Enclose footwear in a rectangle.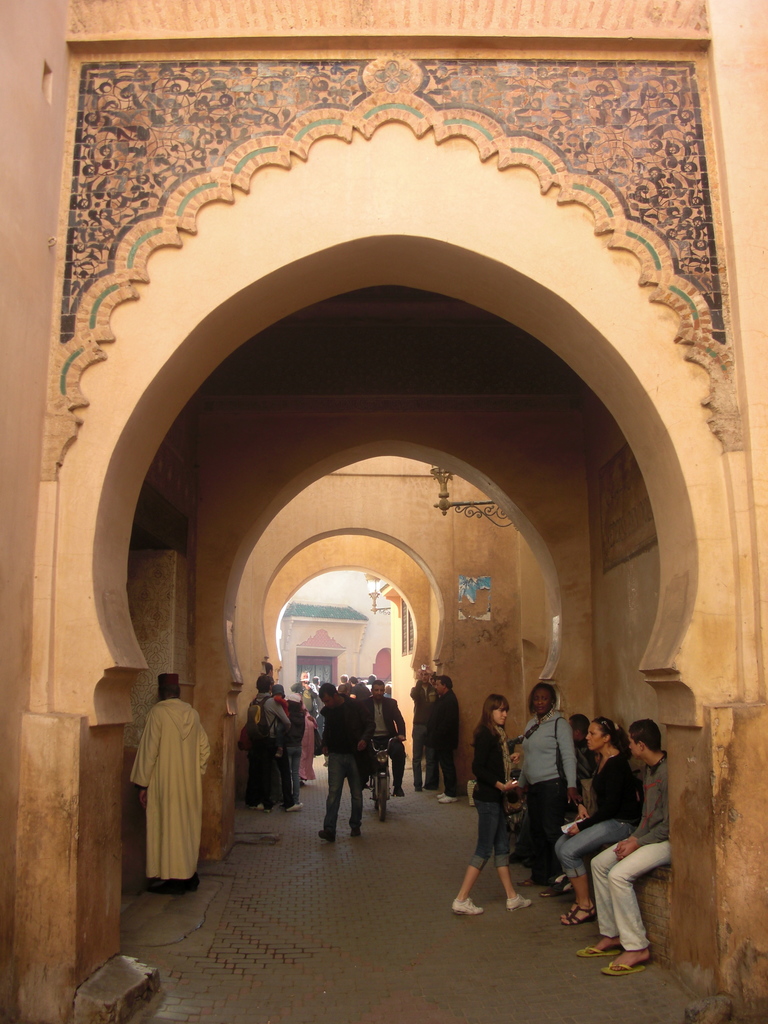
(559, 904, 597, 929).
